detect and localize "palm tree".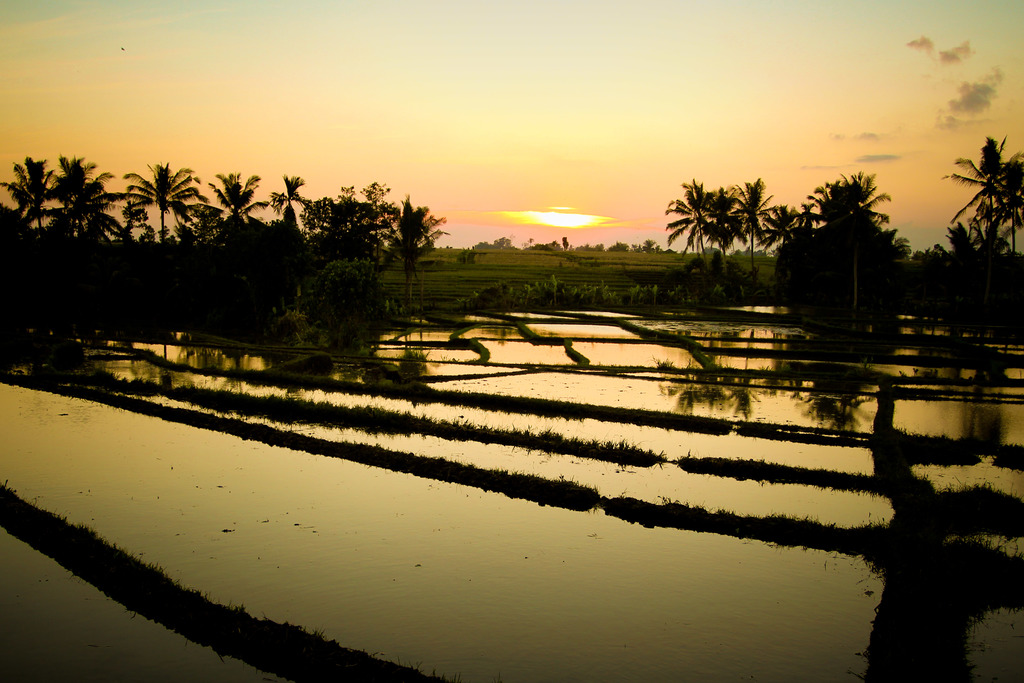
Localized at select_region(266, 169, 314, 274).
